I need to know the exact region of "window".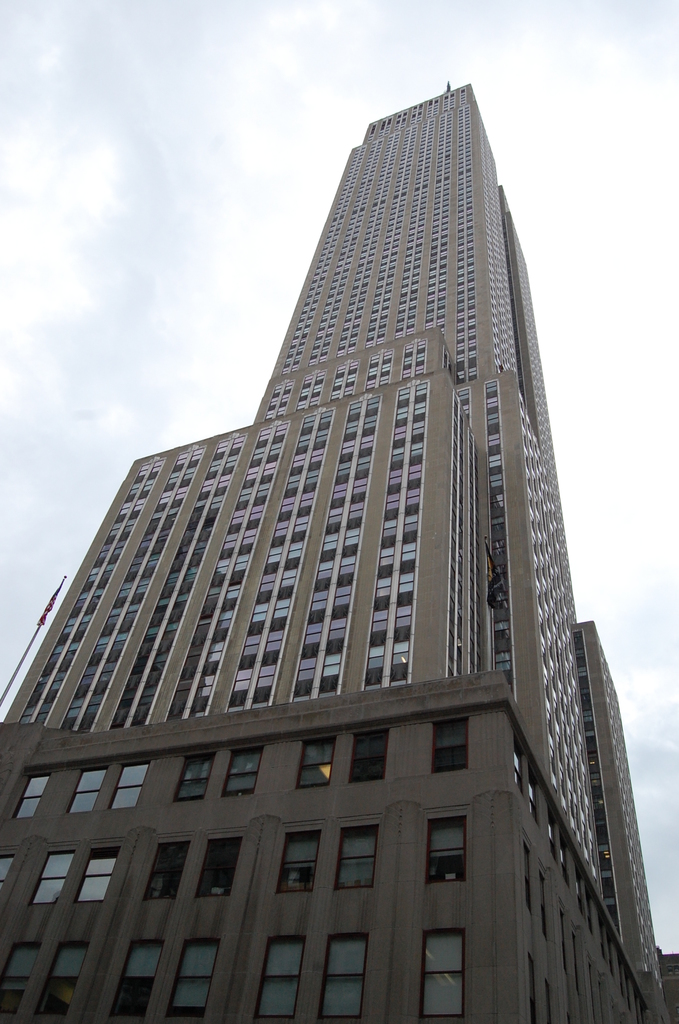
Region: (69, 851, 124, 903).
